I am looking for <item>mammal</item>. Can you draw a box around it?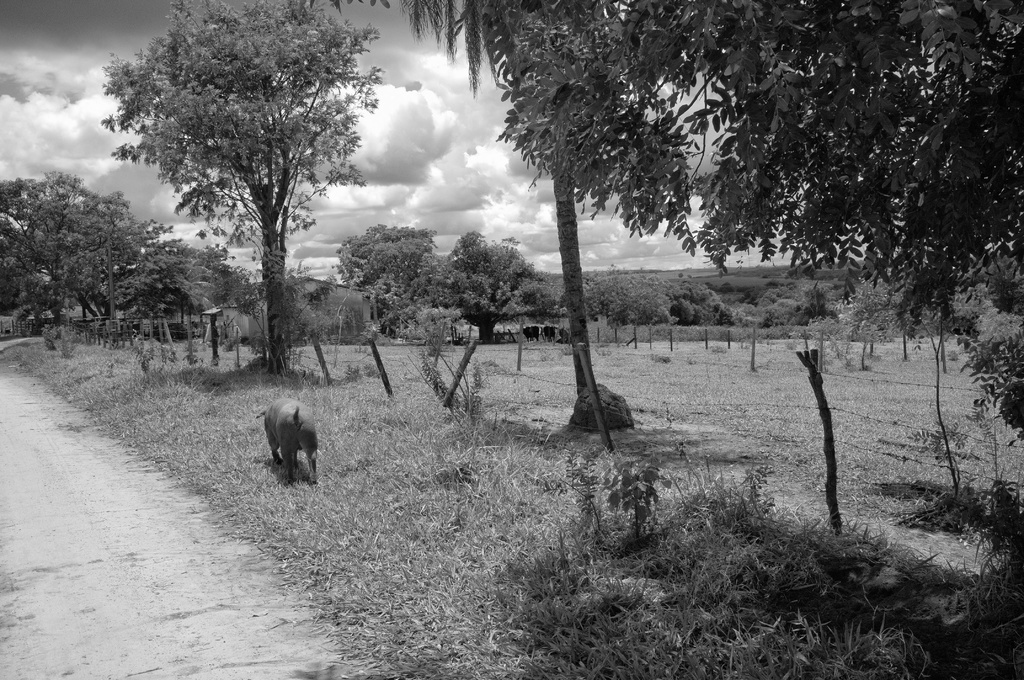
Sure, the bounding box is <box>264,398,320,482</box>.
